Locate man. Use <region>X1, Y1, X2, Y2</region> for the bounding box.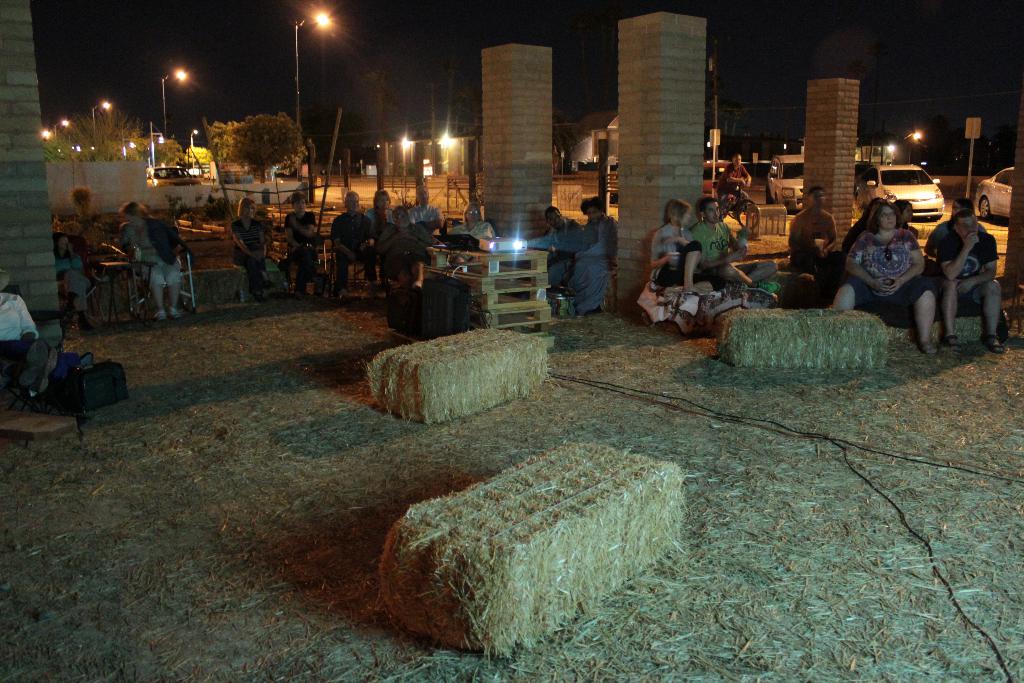
<region>406, 186, 445, 225</region>.
